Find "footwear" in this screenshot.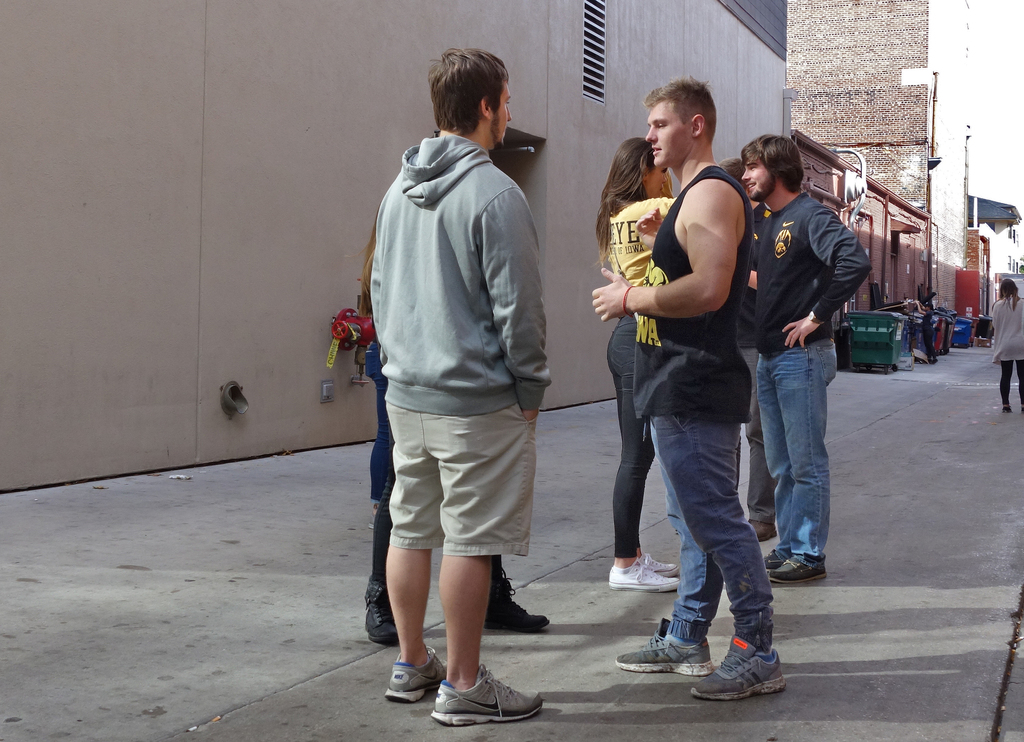
The bounding box for "footwear" is left=385, top=647, right=450, bottom=700.
